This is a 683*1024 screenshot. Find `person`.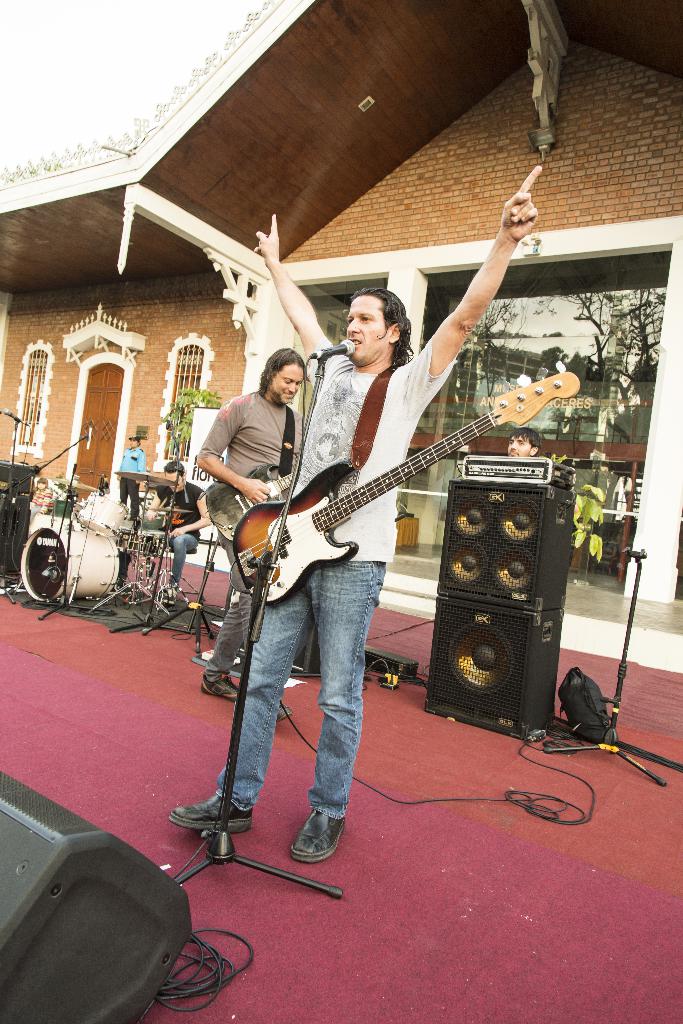
Bounding box: <region>513, 431, 540, 456</region>.
